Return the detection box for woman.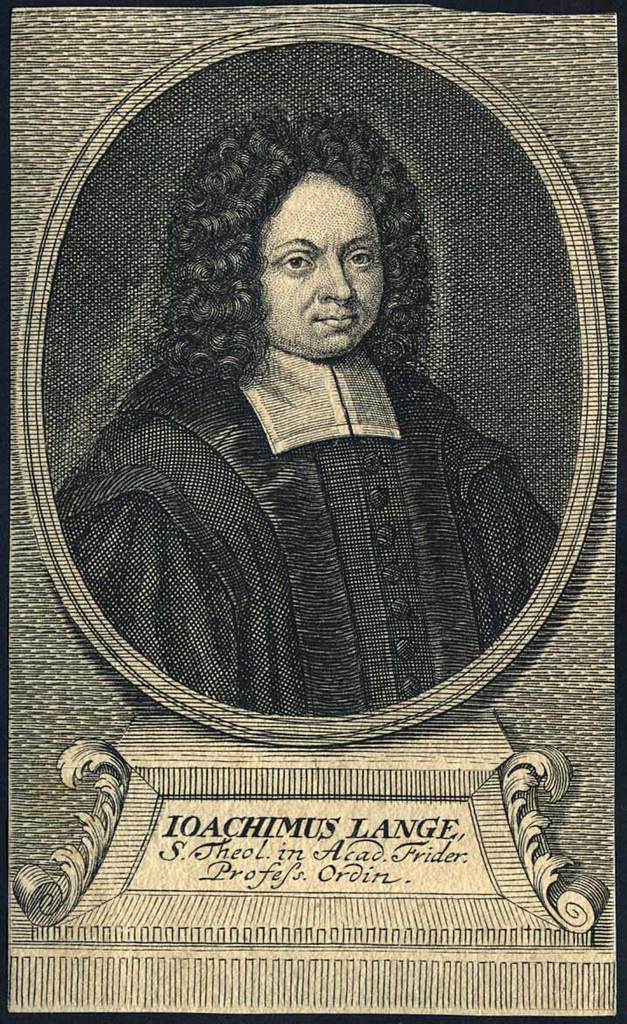
box=[54, 63, 626, 737].
